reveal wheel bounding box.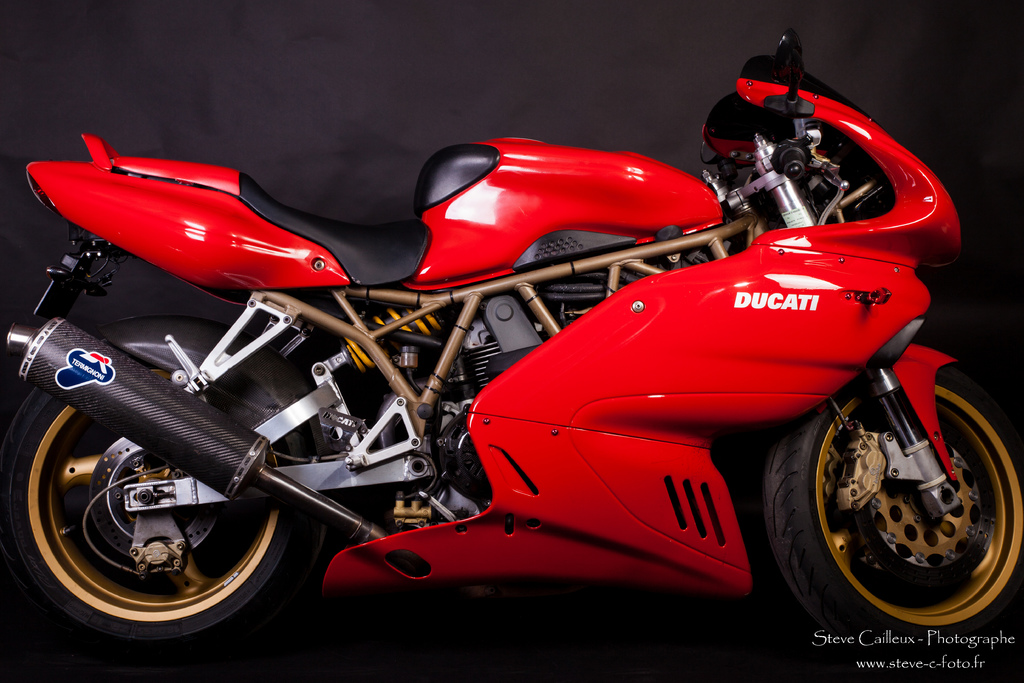
Revealed: [785,357,1011,635].
